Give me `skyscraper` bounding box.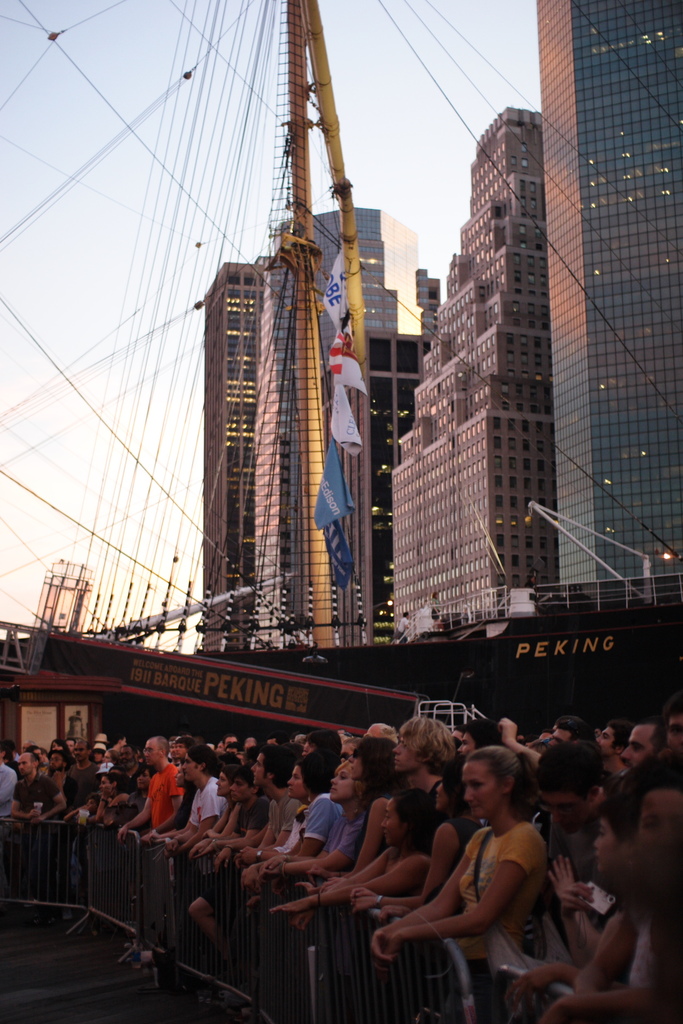
rect(538, 0, 682, 616).
